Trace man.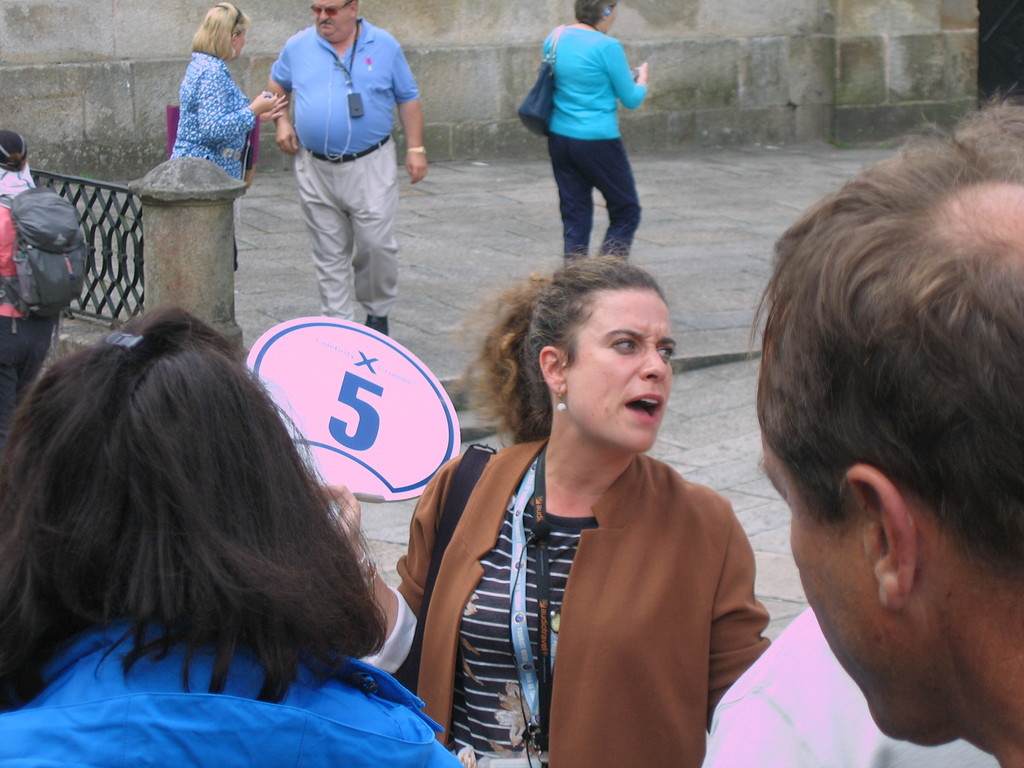
Traced to region(749, 73, 1023, 767).
